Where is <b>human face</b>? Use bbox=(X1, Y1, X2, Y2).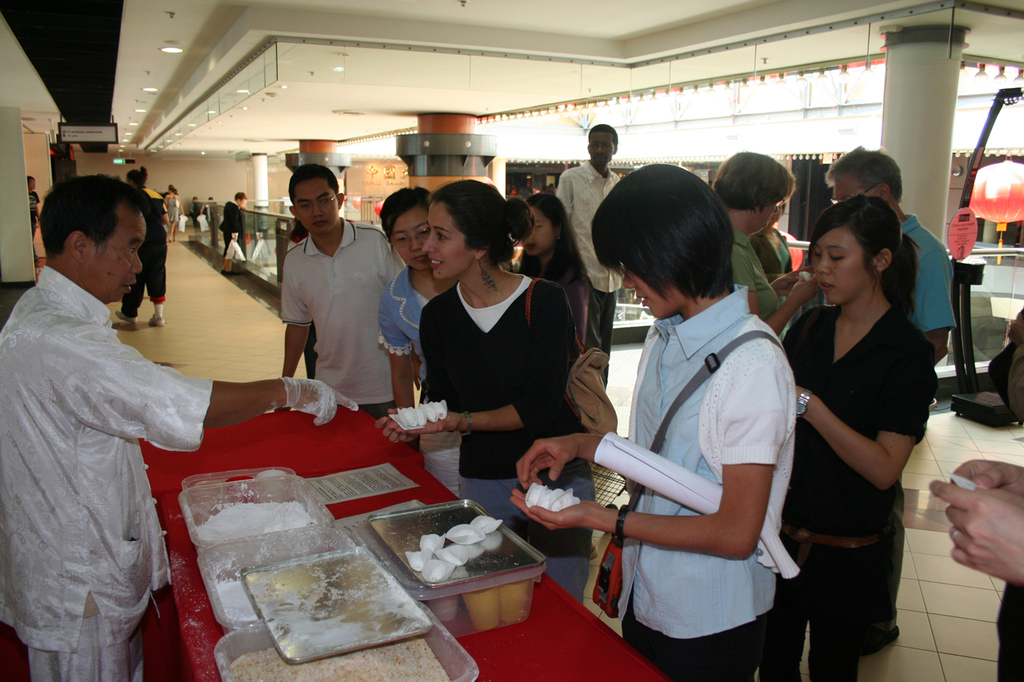
bbox=(622, 269, 690, 320).
